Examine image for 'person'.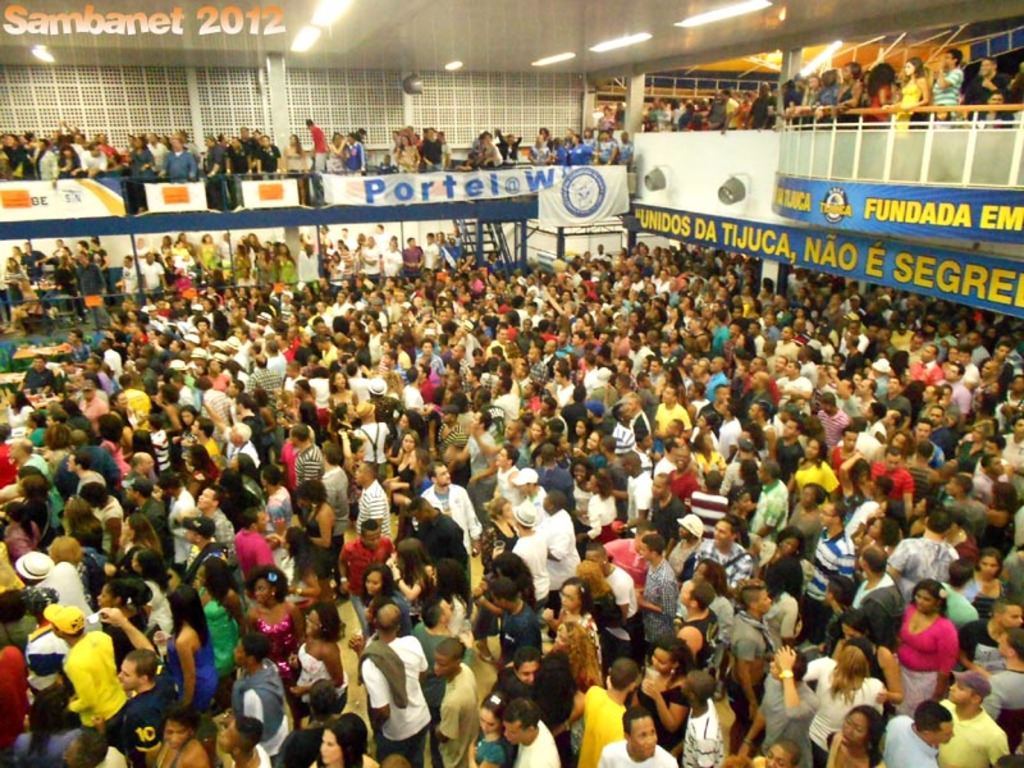
Examination result: region(1002, 465, 1023, 488).
